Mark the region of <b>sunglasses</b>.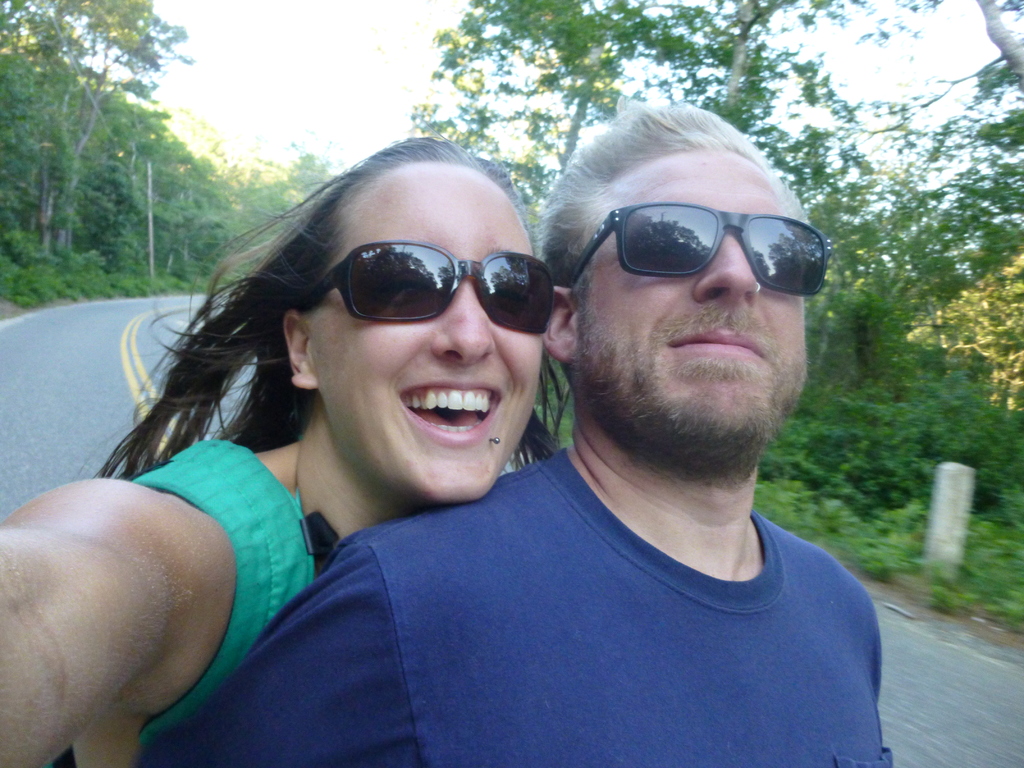
Region: region(562, 198, 835, 305).
